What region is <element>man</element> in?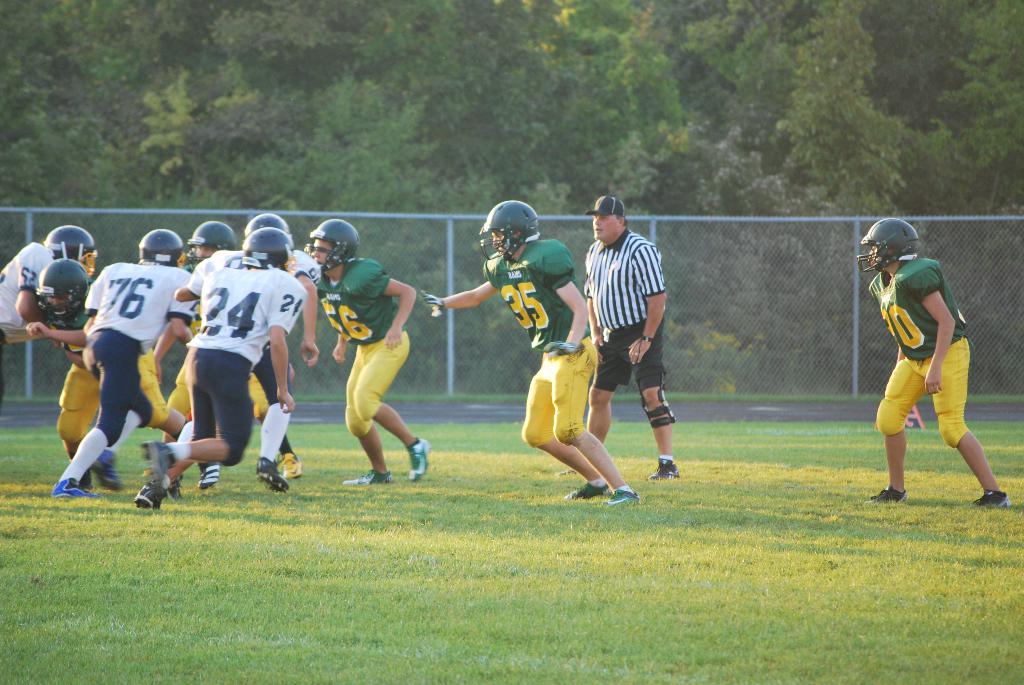
rect(168, 221, 303, 484).
